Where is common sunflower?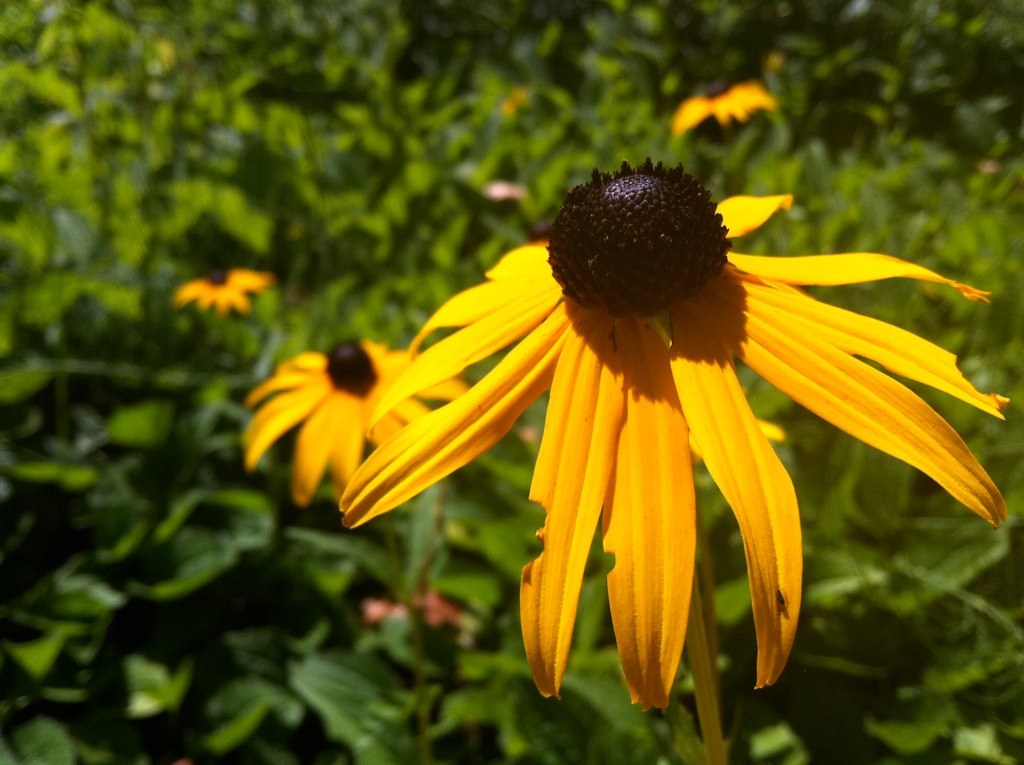
(223, 326, 468, 501).
